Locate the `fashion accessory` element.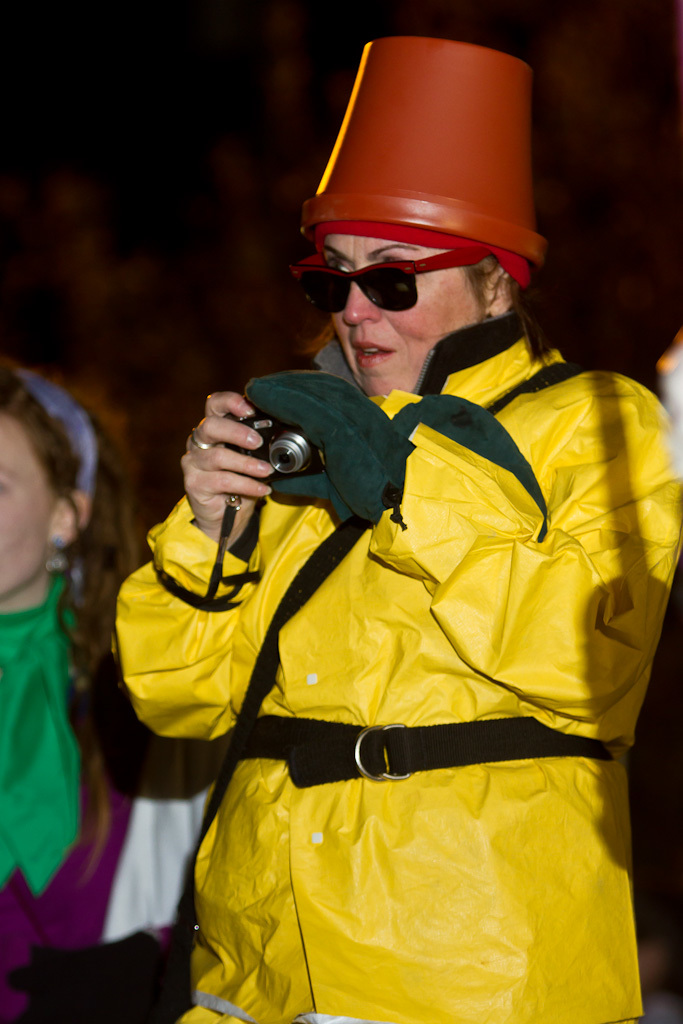
Element bbox: locate(189, 428, 217, 449).
